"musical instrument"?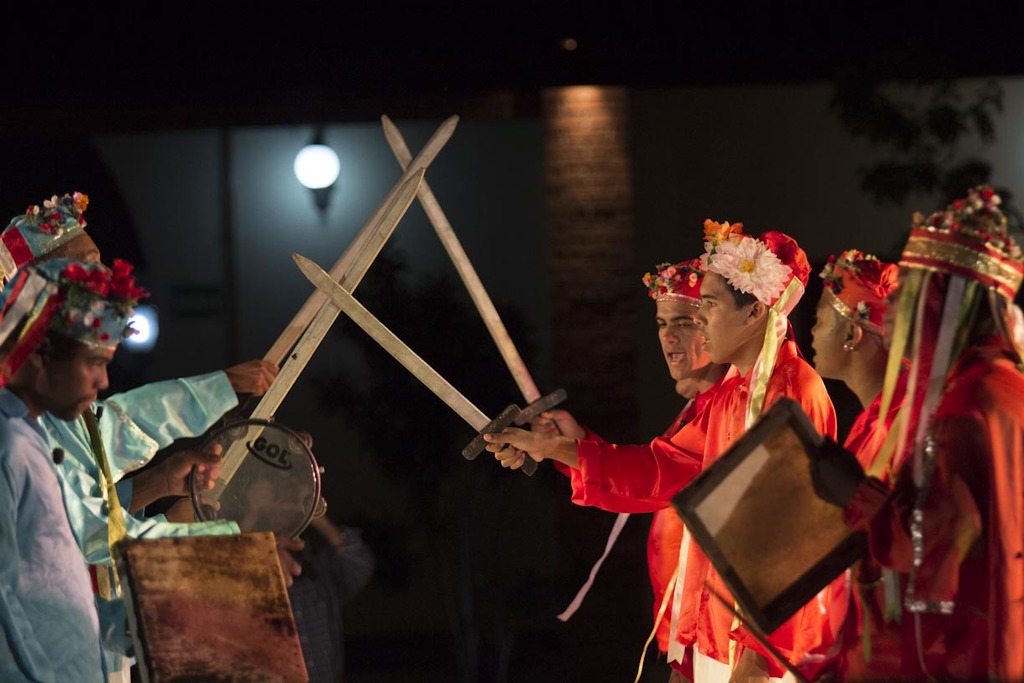
<region>159, 421, 327, 543</region>
